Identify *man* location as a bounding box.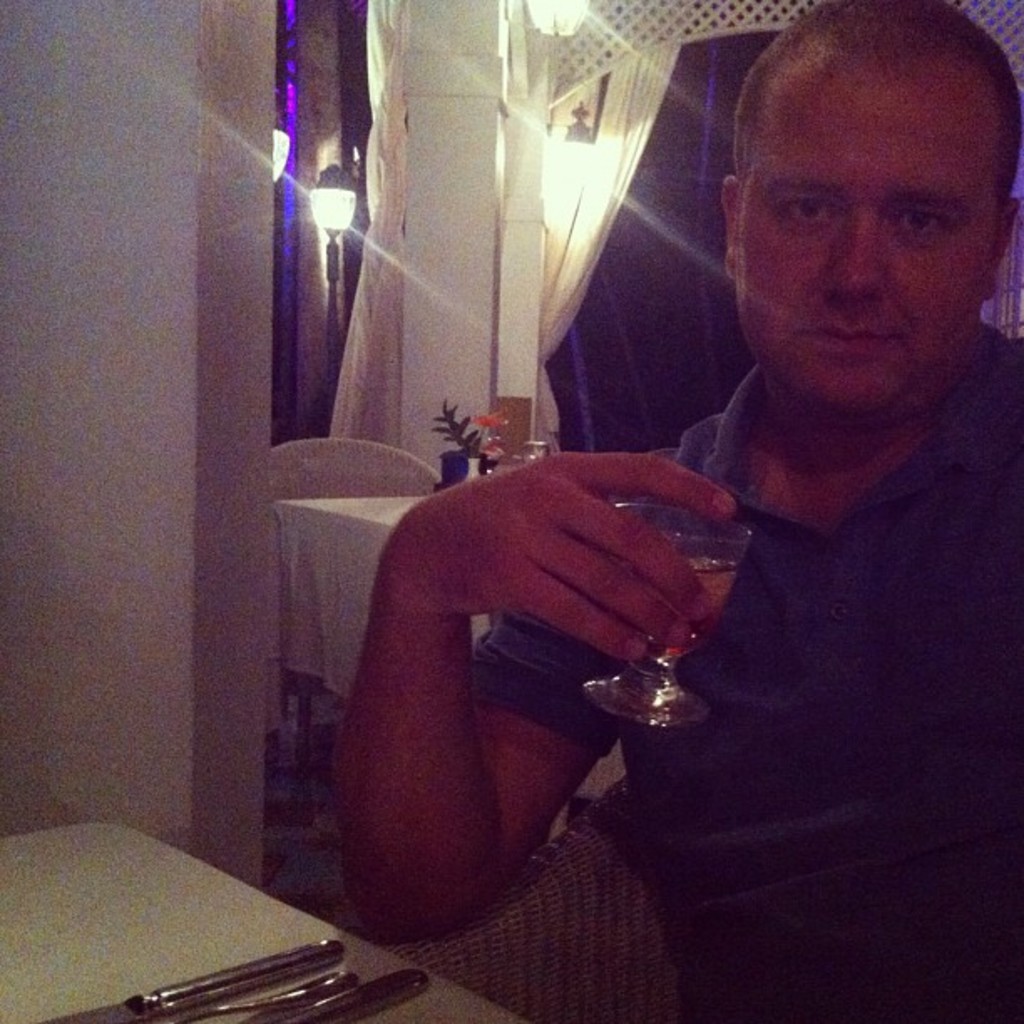
x1=599, y1=35, x2=1023, y2=922.
